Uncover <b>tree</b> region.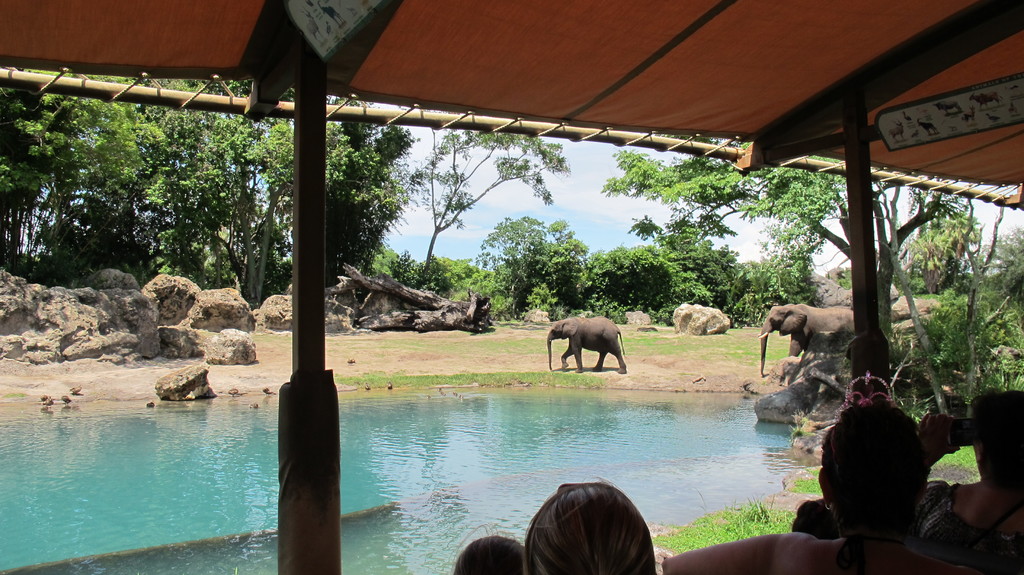
Uncovered: (195, 76, 295, 303).
